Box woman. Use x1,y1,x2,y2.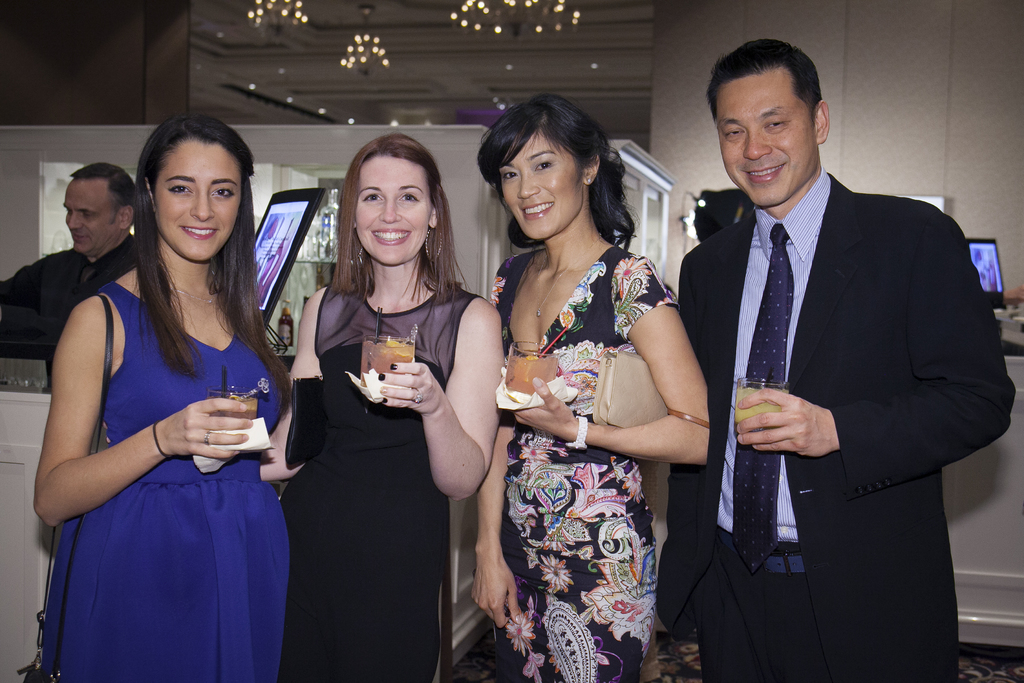
261,135,500,682.
